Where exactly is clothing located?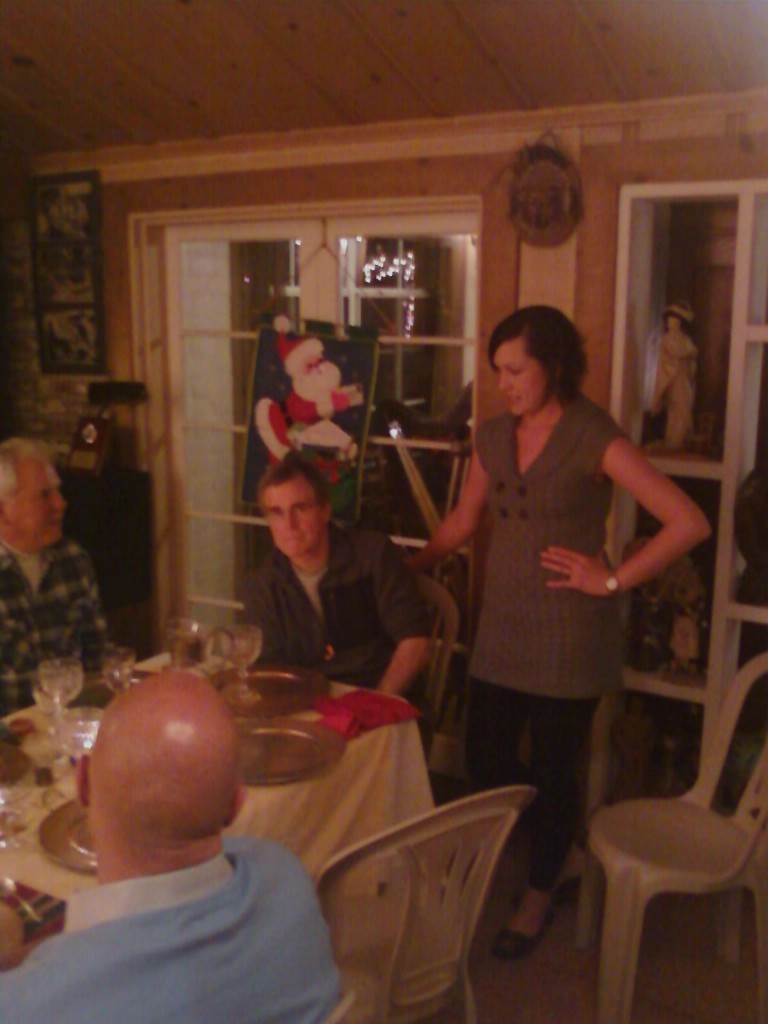
Its bounding box is {"x1": 462, "y1": 391, "x2": 636, "y2": 888}.
